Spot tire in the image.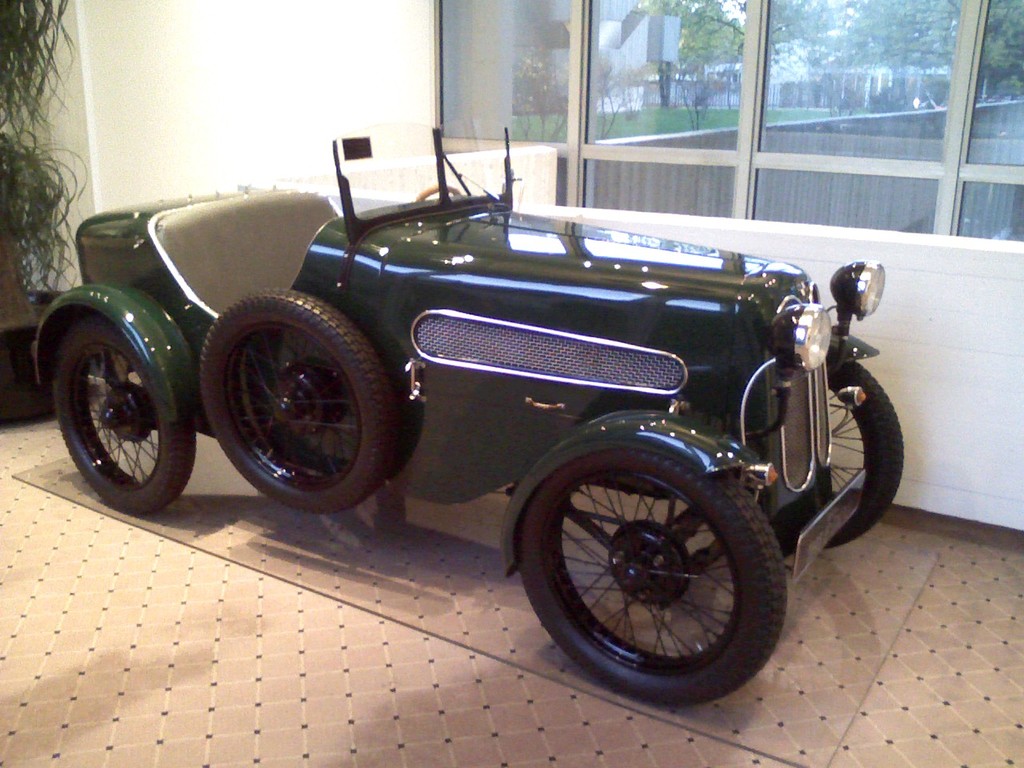
tire found at 201 289 395 514.
